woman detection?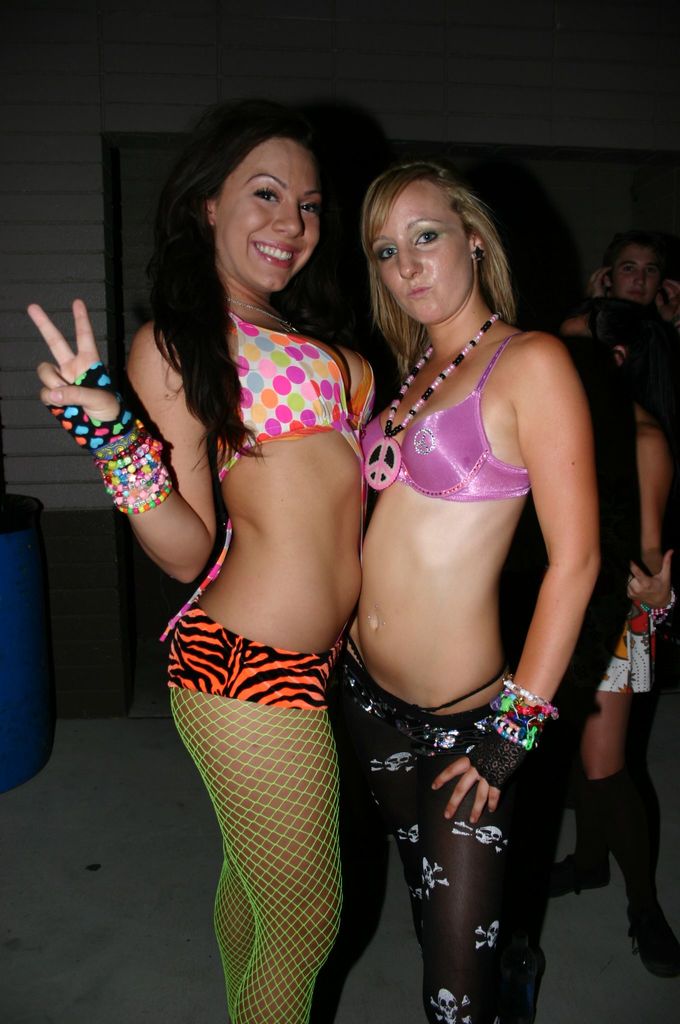
left=547, top=294, right=679, bottom=975
